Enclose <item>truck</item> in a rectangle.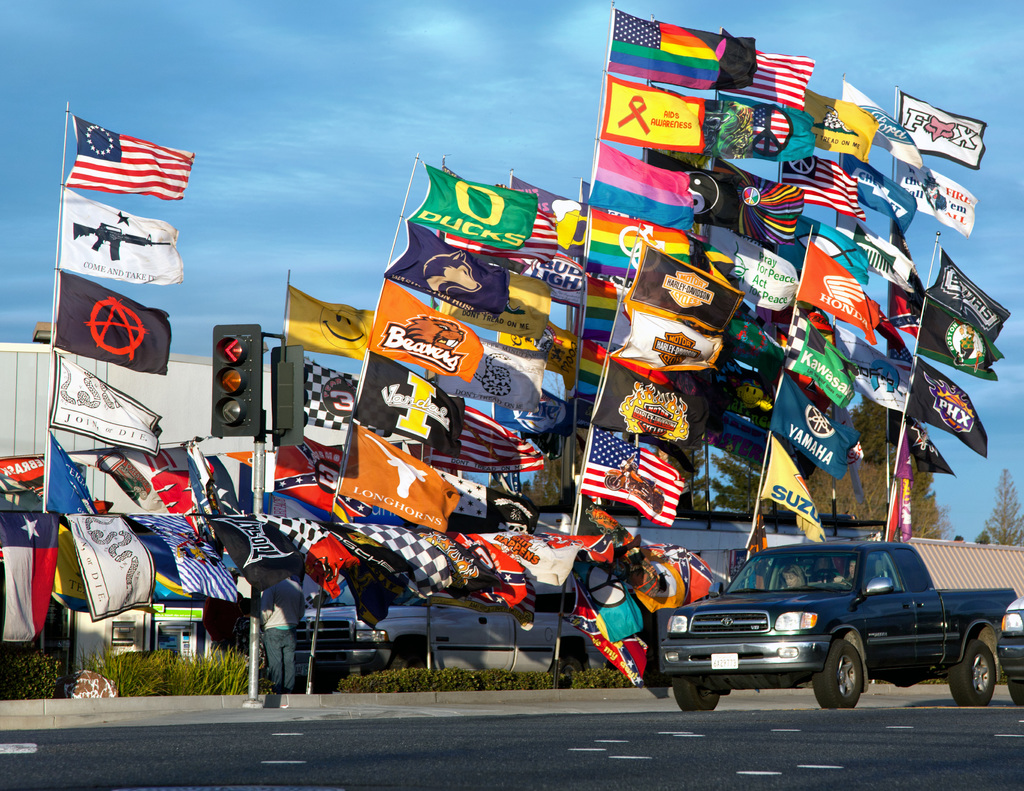
l=275, t=563, r=665, b=694.
